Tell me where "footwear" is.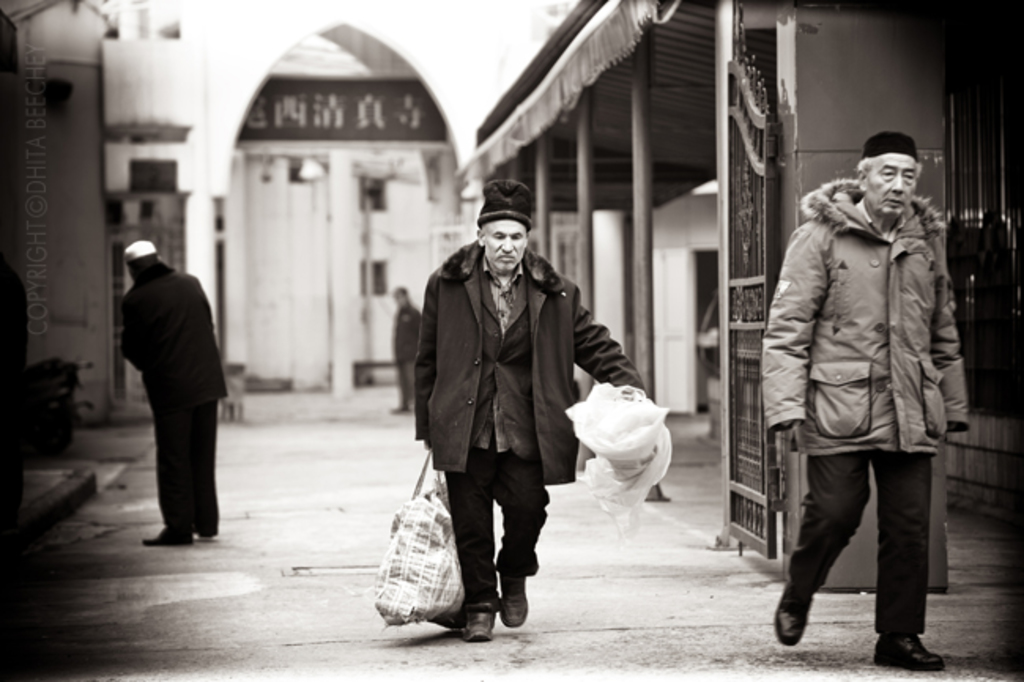
"footwear" is at region(775, 581, 821, 649).
